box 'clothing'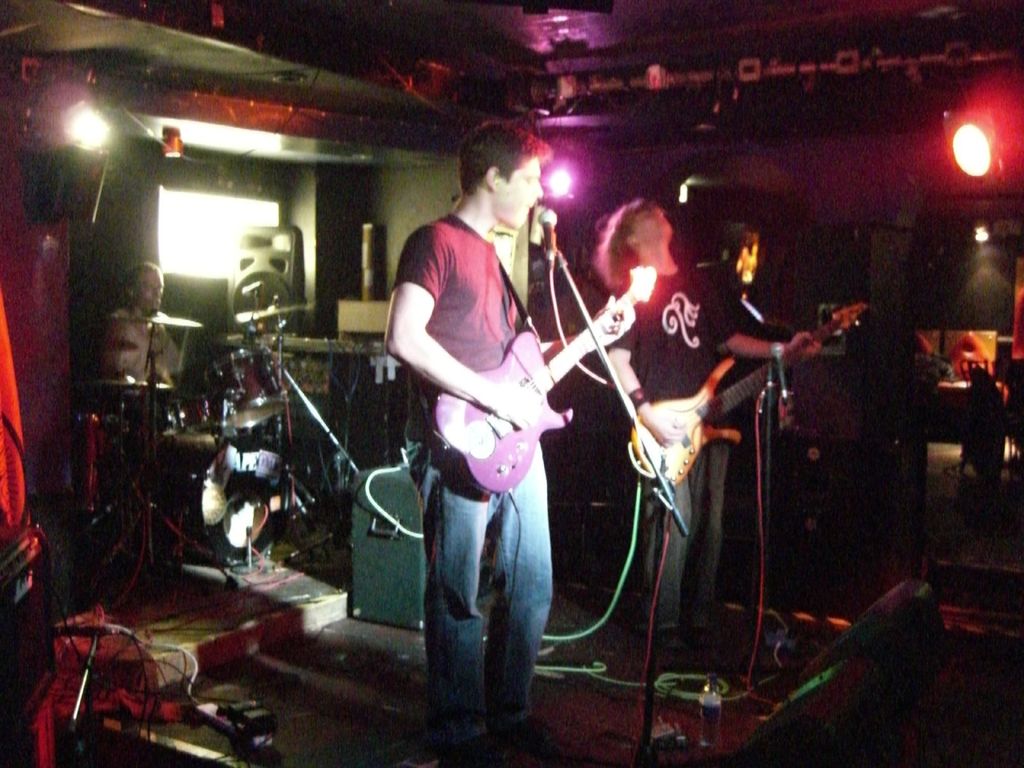
l=390, t=212, r=519, b=414
